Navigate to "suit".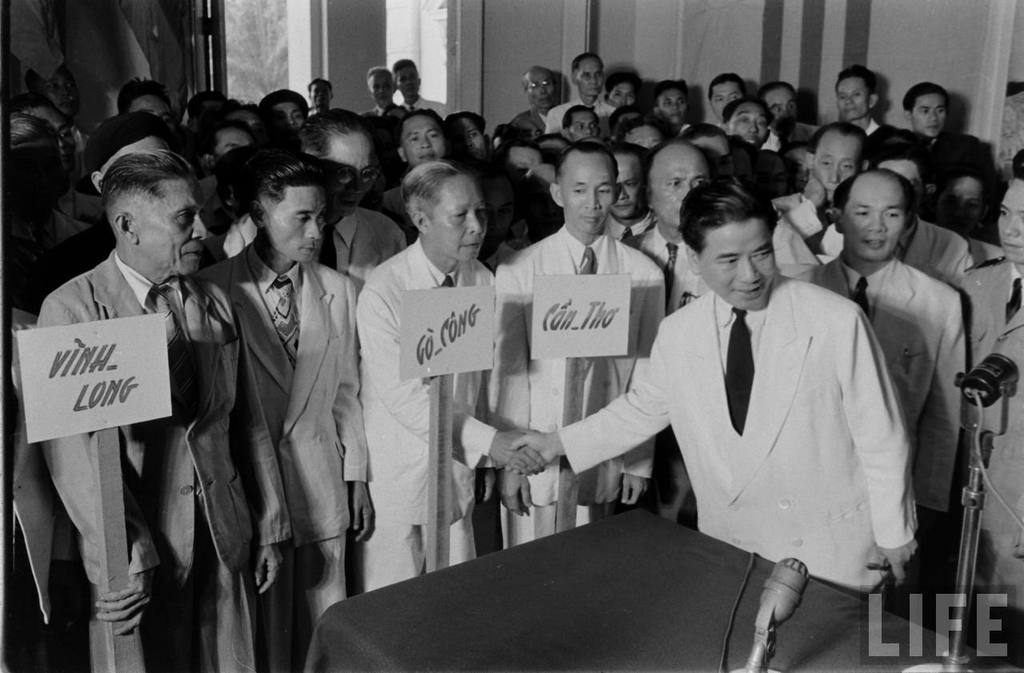
Navigation target: bbox=(813, 218, 975, 287).
